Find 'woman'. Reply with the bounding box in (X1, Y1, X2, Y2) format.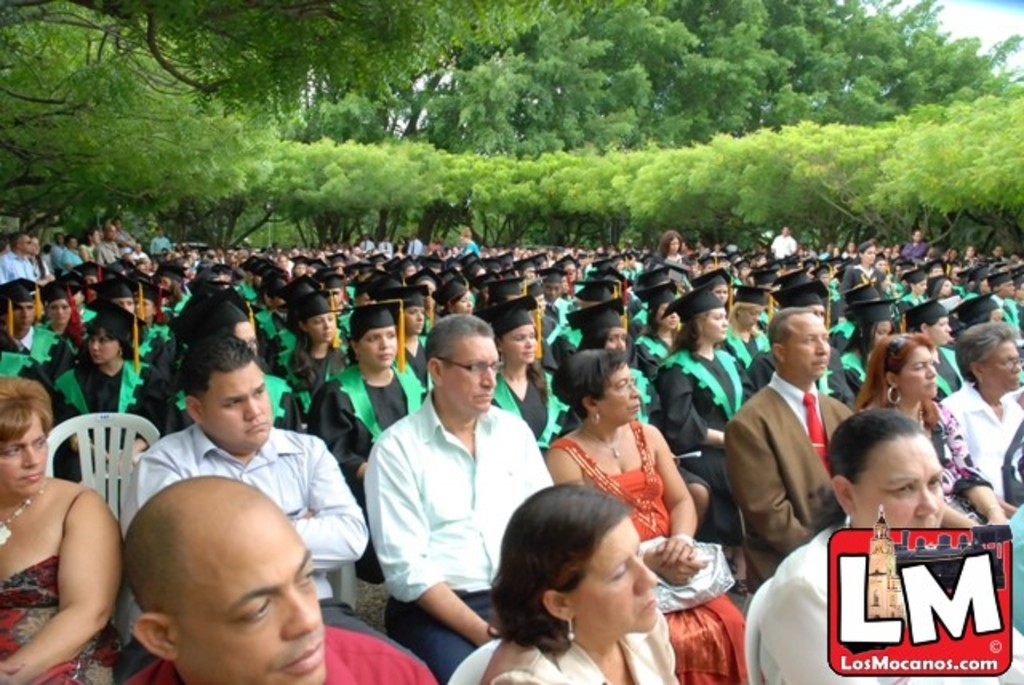
(840, 290, 904, 391).
